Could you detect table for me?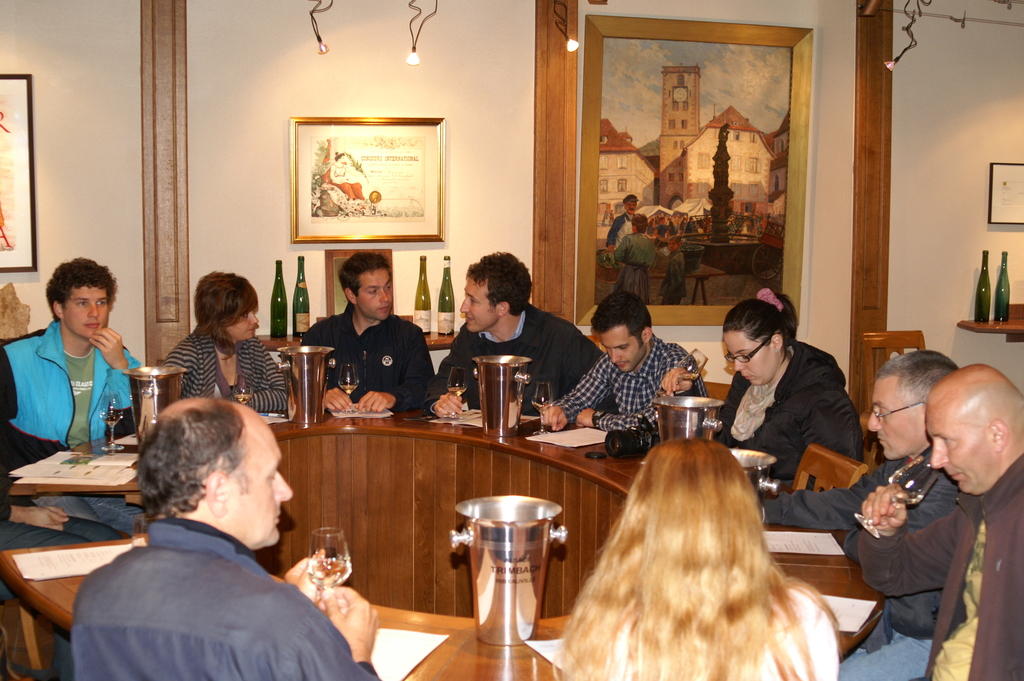
Detection result: bbox=(252, 330, 455, 352).
